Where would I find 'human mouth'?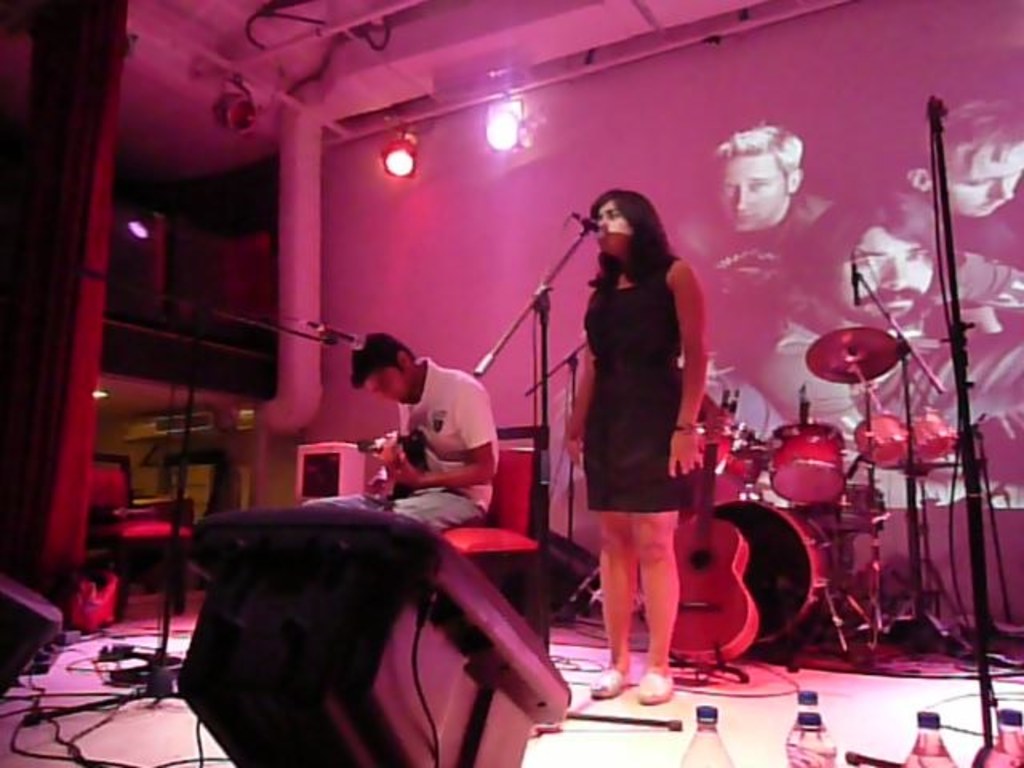
At x1=731, y1=210, x2=755, y2=226.
